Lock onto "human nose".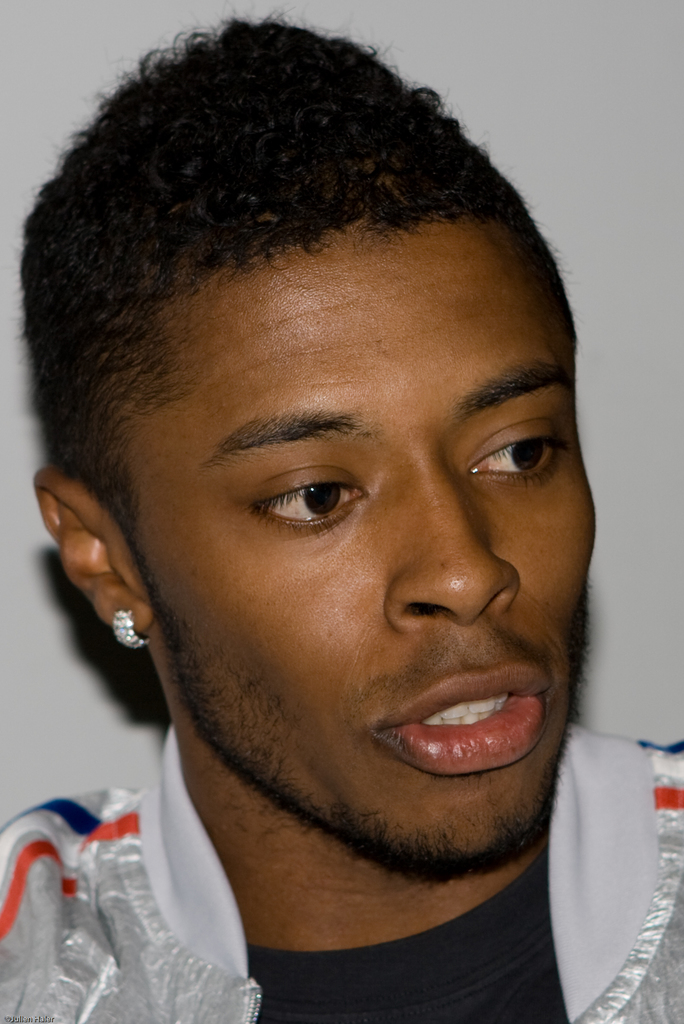
Locked: 381 442 526 633.
